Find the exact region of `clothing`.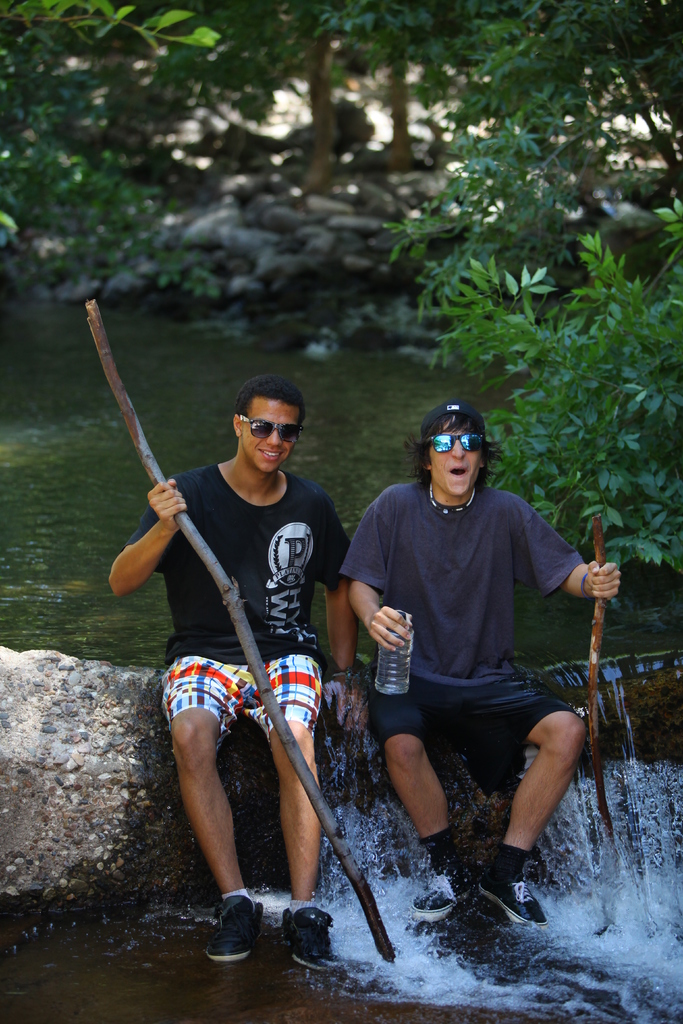
Exact region: bbox=[122, 461, 358, 749].
